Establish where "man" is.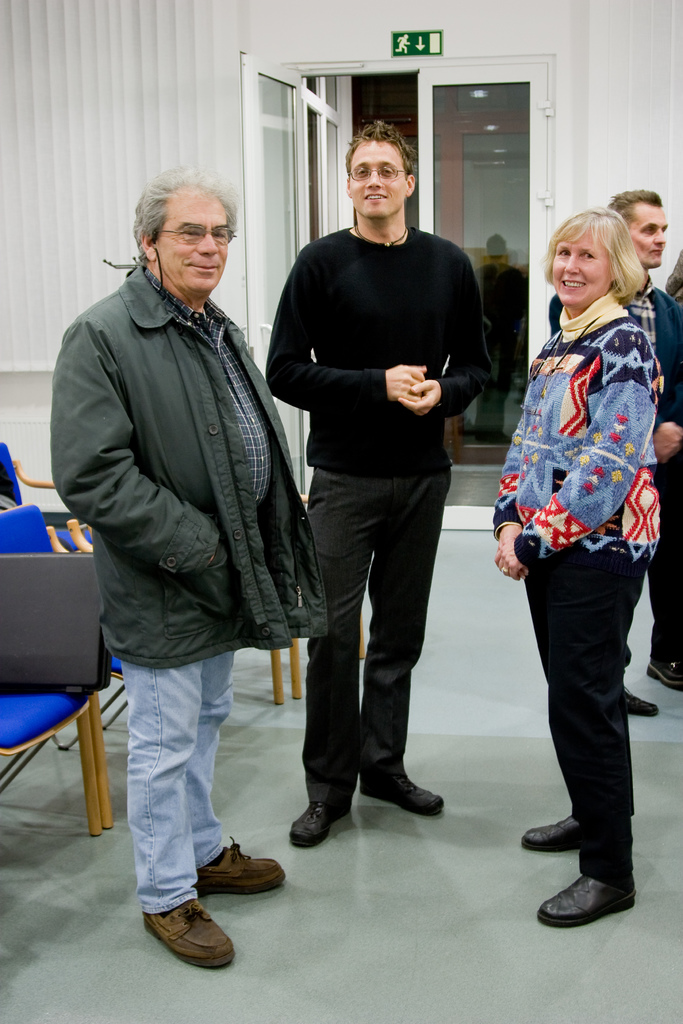
Established at left=264, top=120, right=500, bottom=847.
